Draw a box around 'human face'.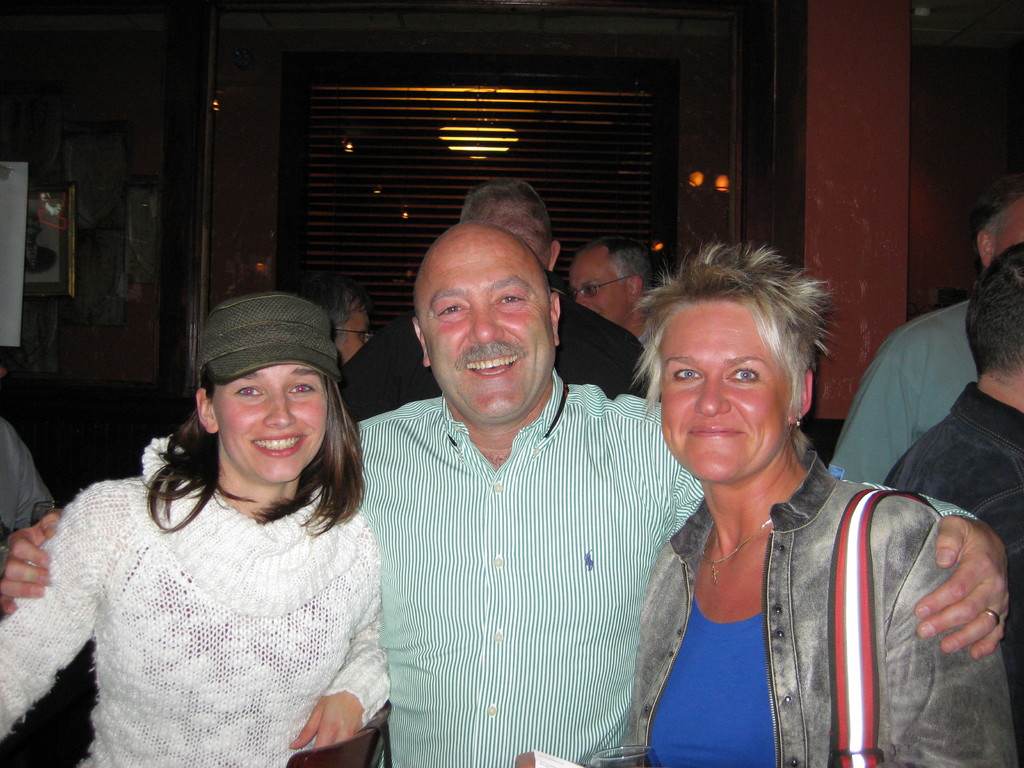
570 257 635 324.
